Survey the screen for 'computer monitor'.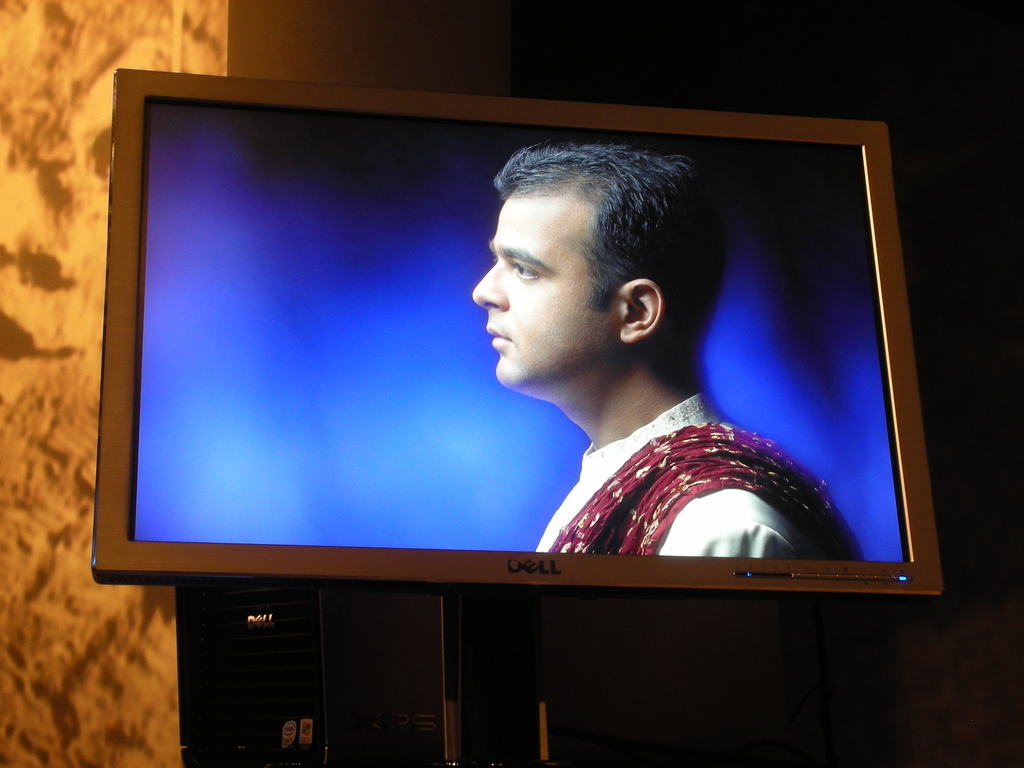
Survey found: <region>58, 109, 995, 692</region>.
